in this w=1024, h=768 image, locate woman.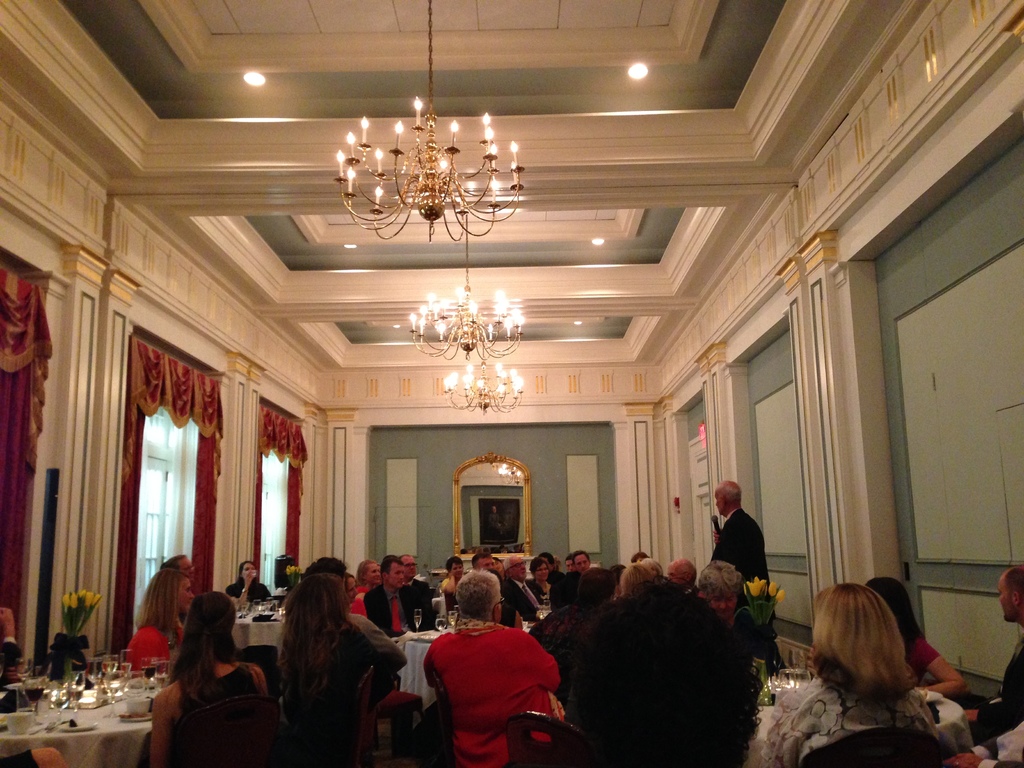
Bounding box: {"left": 440, "top": 556, "right": 464, "bottom": 599}.
